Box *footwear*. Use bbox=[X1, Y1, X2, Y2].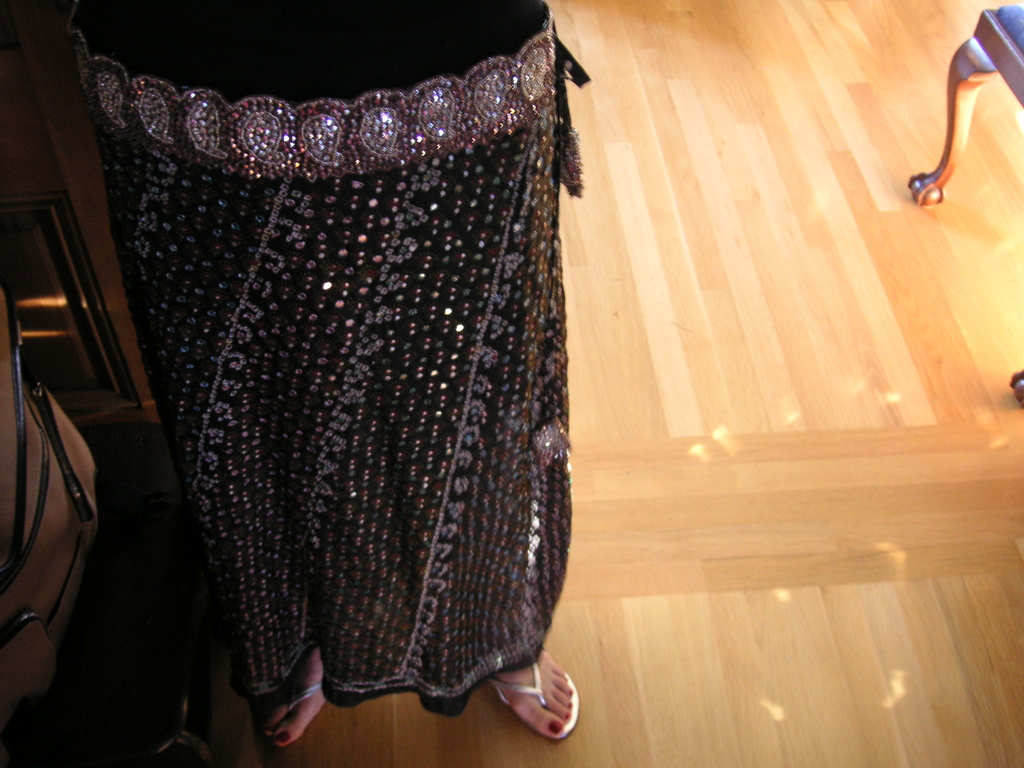
bbox=[488, 666, 582, 755].
